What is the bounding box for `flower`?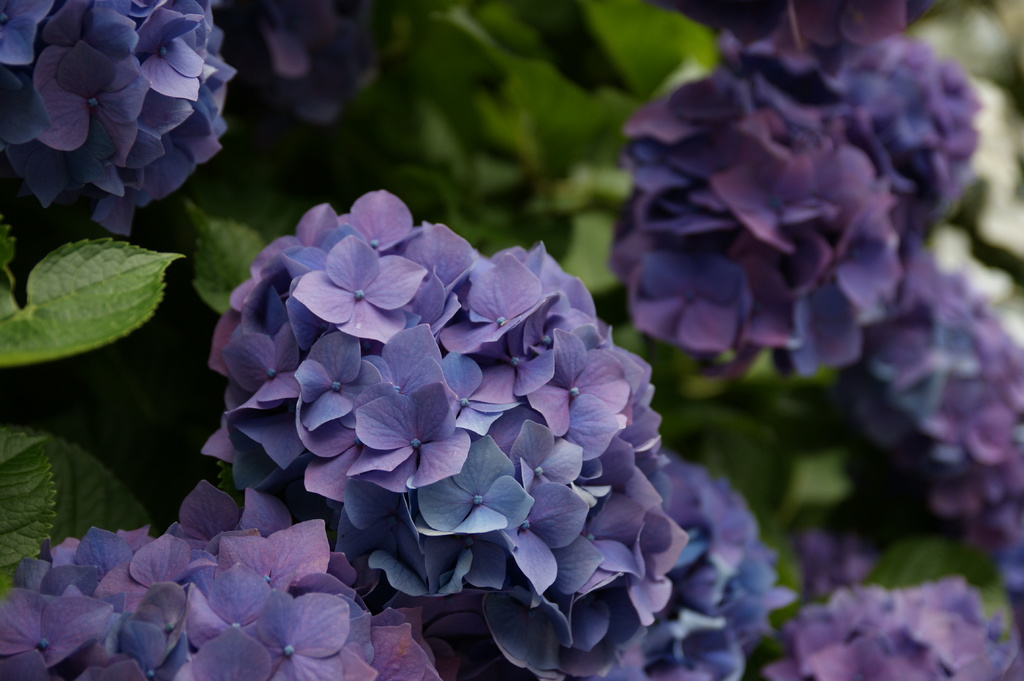
(759, 572, 1023, 680).
